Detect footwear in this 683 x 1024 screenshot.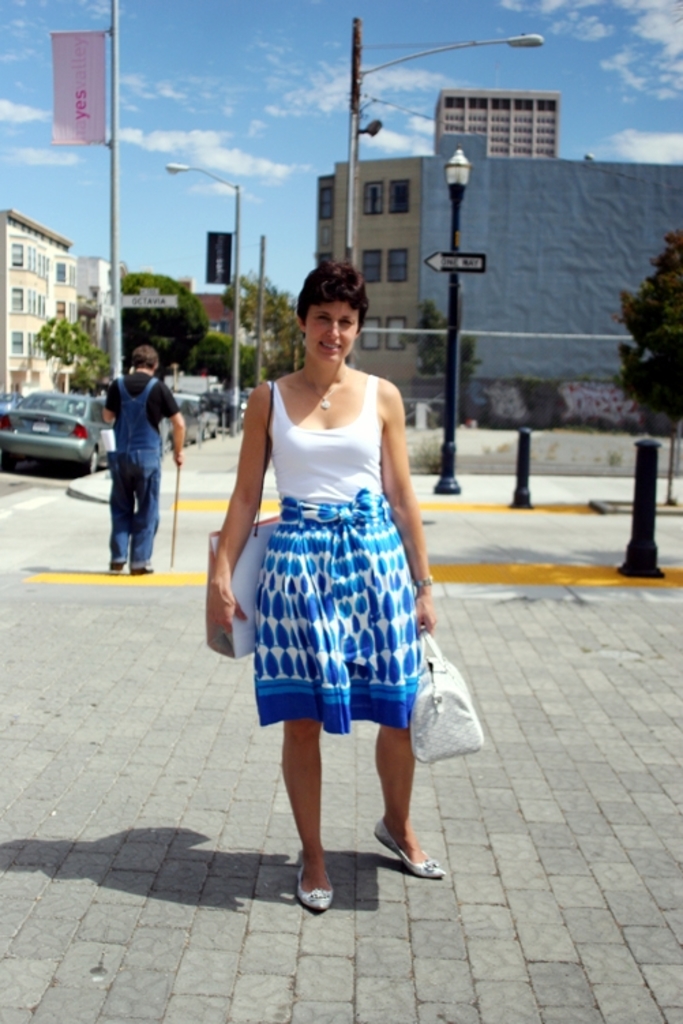
Detection: l=349, t=799, r=442, b=897.
